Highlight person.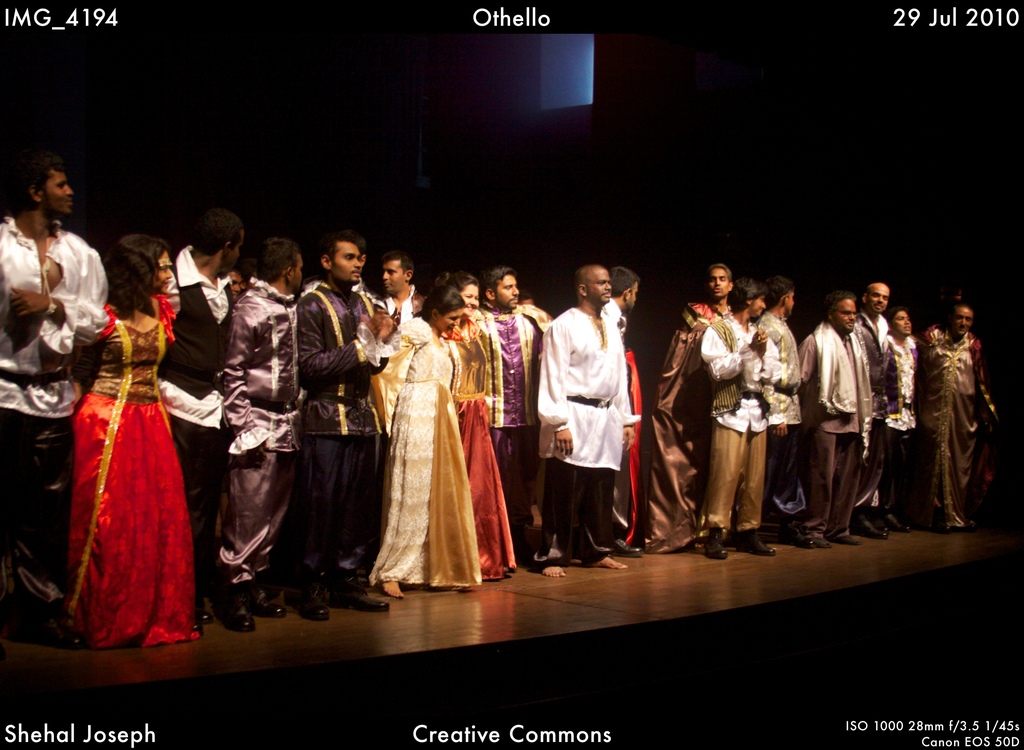
Highlighted region: l=218, t=235, r=298, b=632.
